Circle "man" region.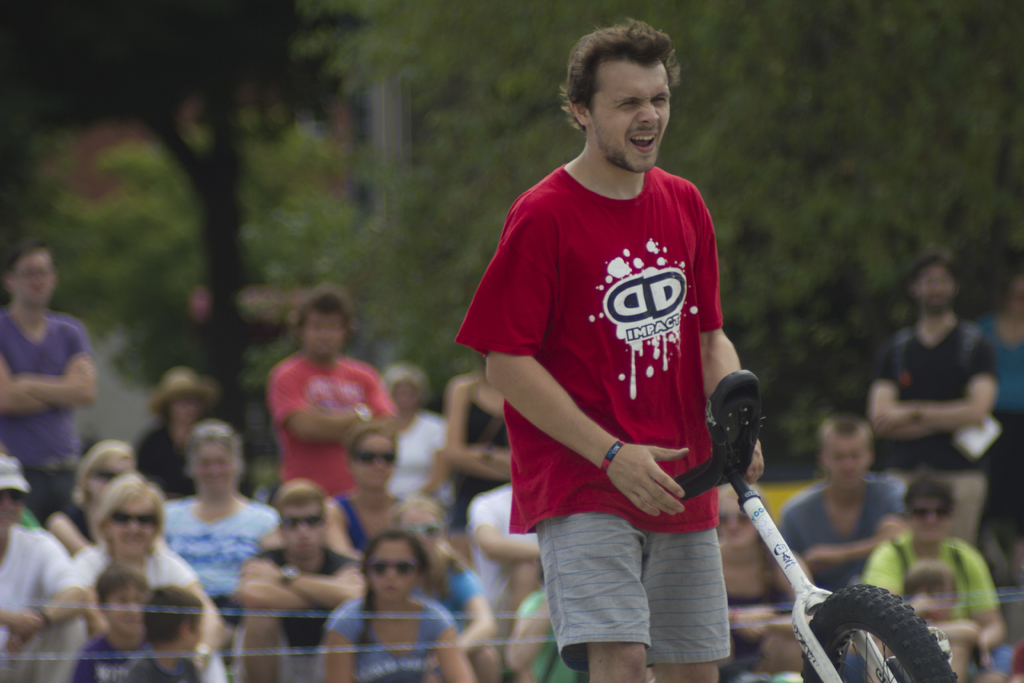
Region: detection(774, 411, 923, 595).
